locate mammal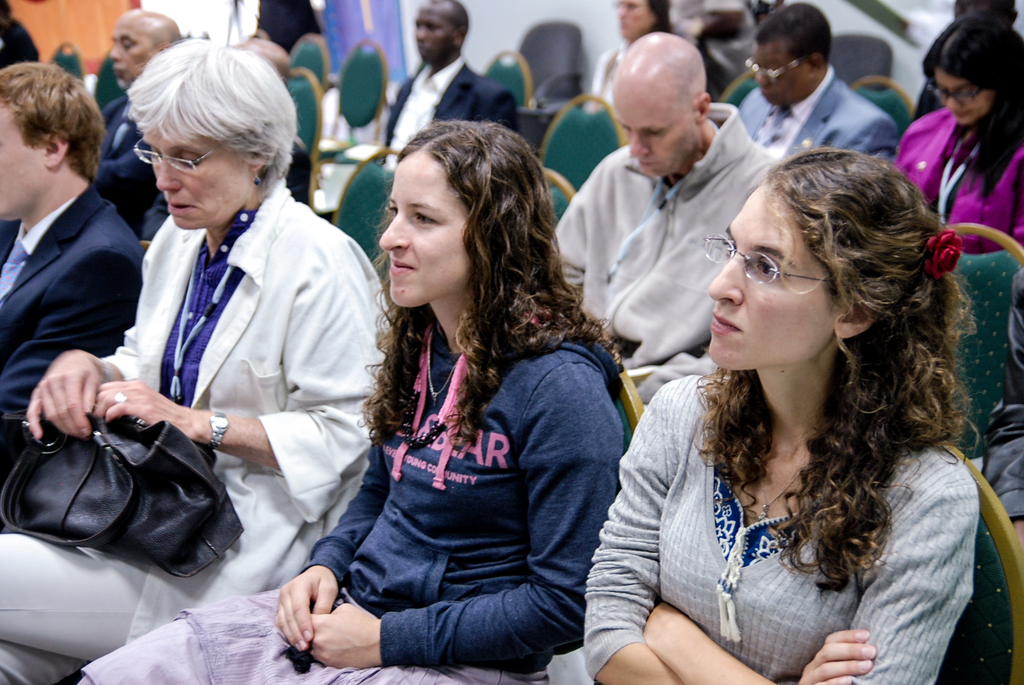
pyautogui.locateOnScreen(584, 0, 680, 107)
